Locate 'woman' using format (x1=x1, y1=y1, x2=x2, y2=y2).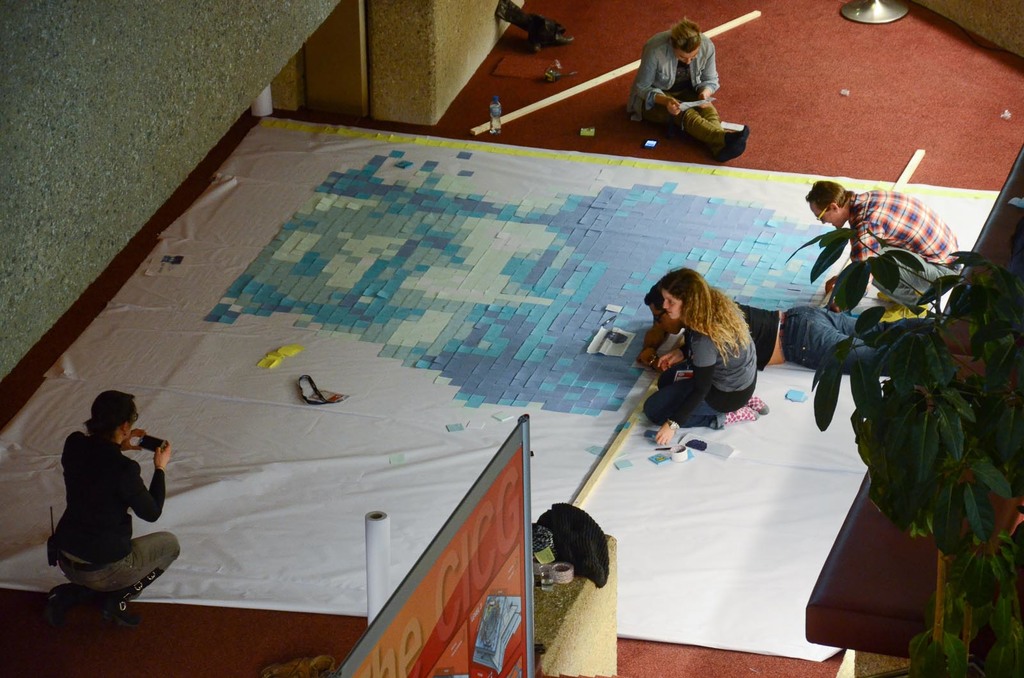
(x1=643, y1=265, x2=760, y2=443).
